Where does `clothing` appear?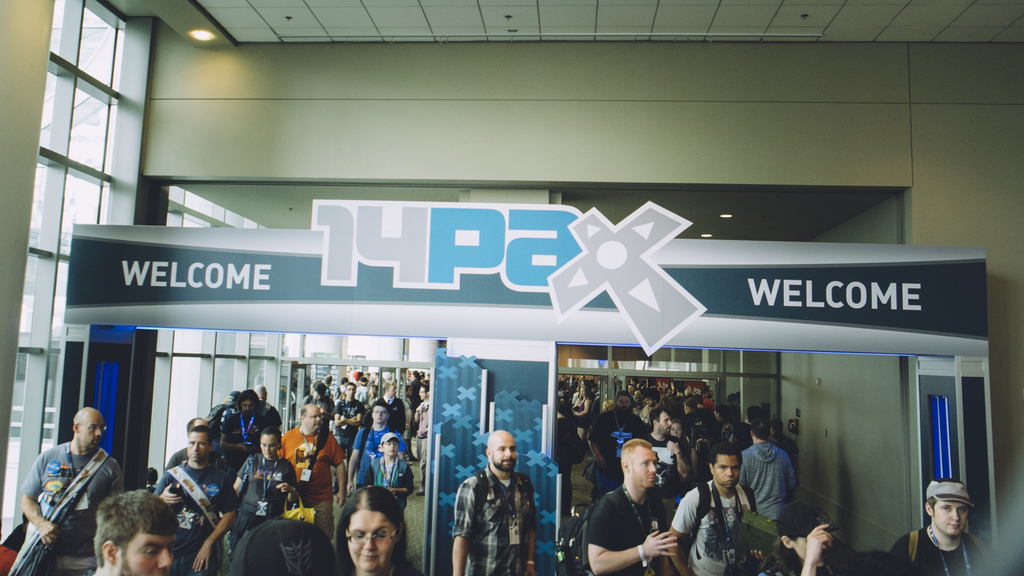
Appears at (668, 469, 762, 575).
